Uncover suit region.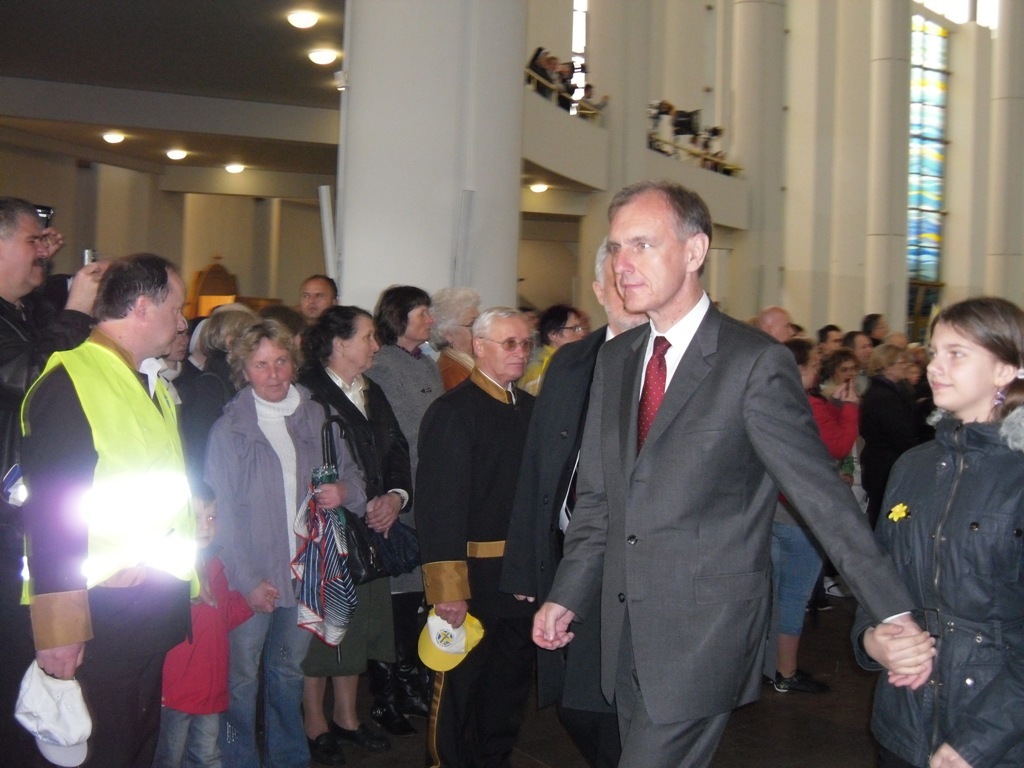
Uncovered: (left=528, top=183, right=888, bottom=754).
